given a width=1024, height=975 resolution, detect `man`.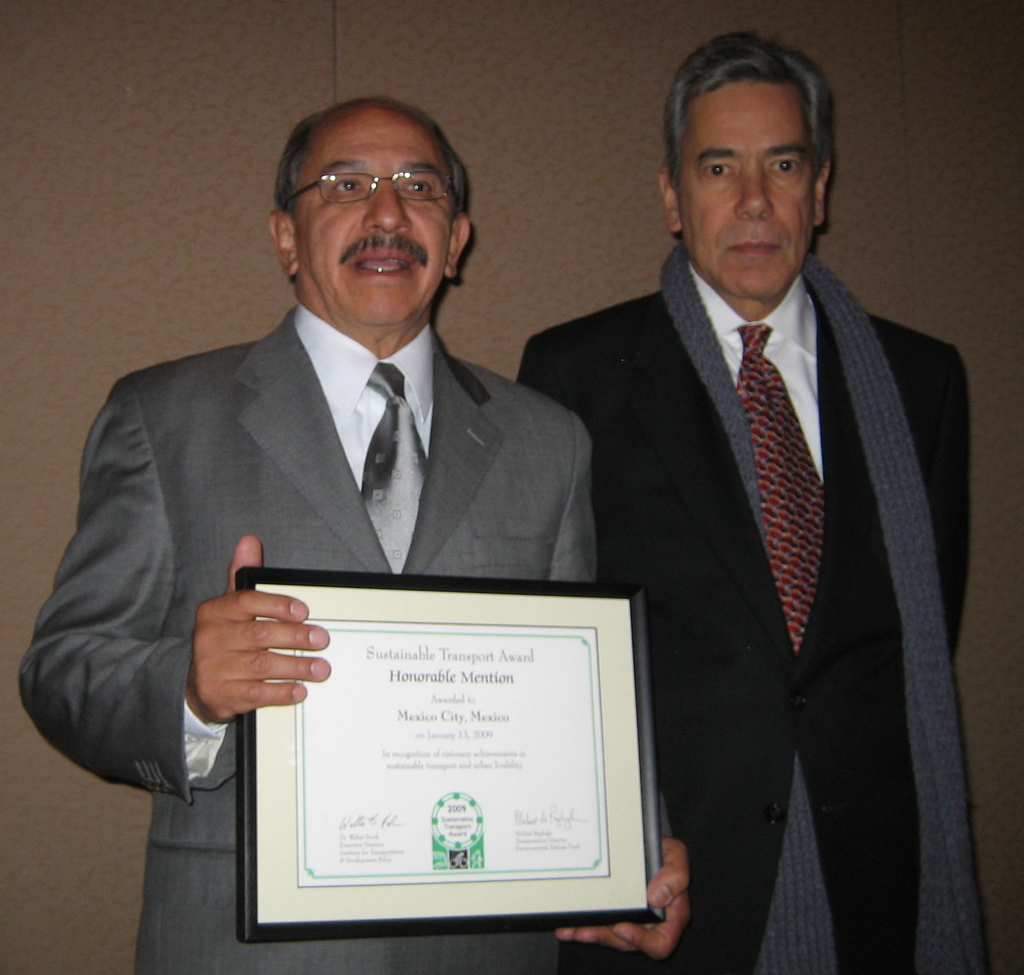
bbox=[515, 20, 990, 974].
